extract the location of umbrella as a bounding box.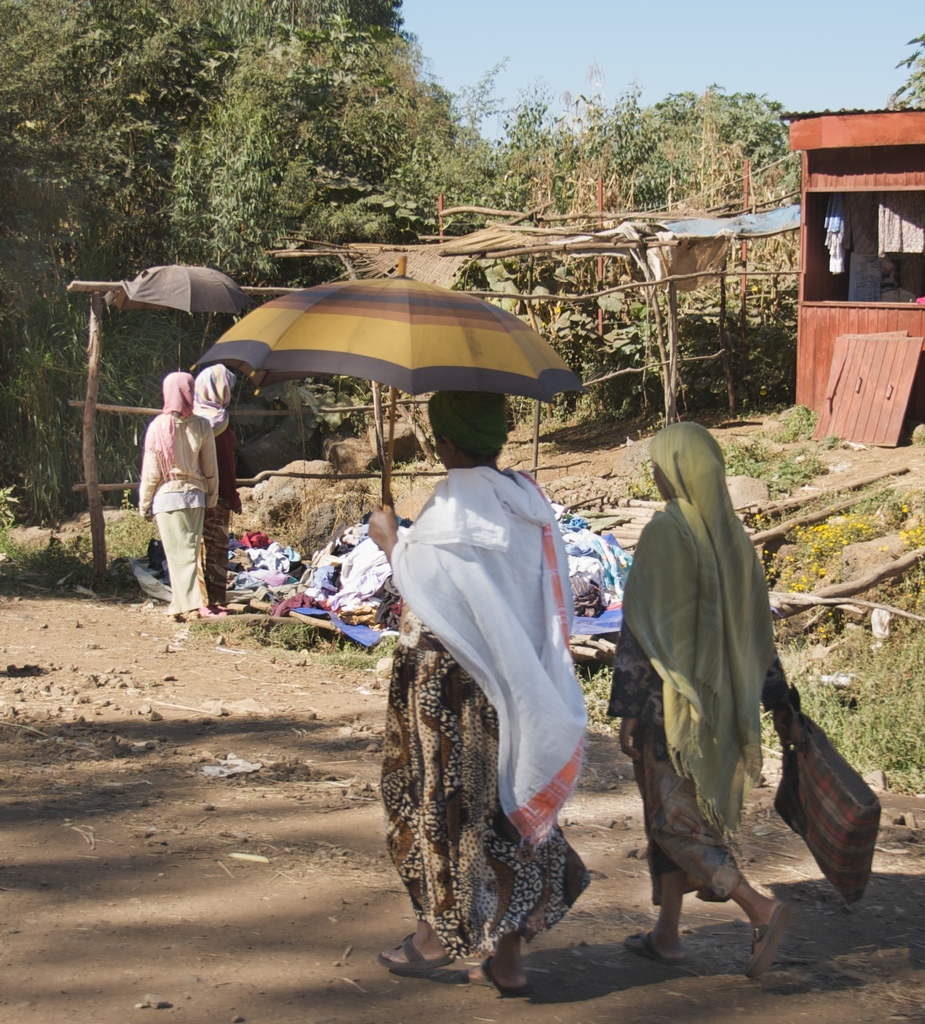
detection(124, 255, 252, 322).
